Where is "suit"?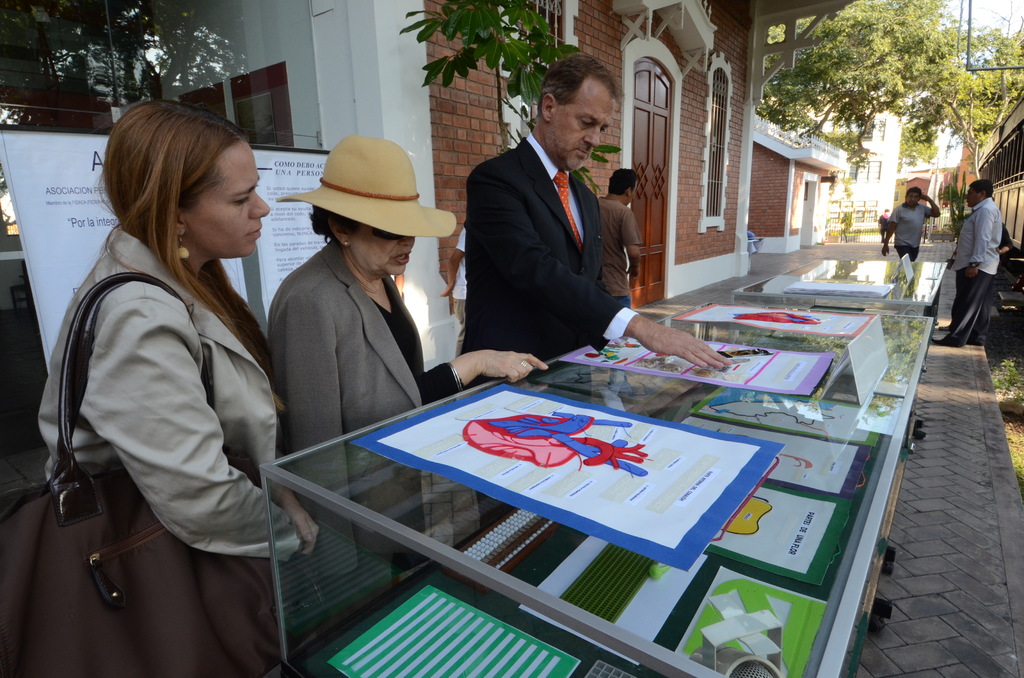
box(460, 79, 650, 364).
